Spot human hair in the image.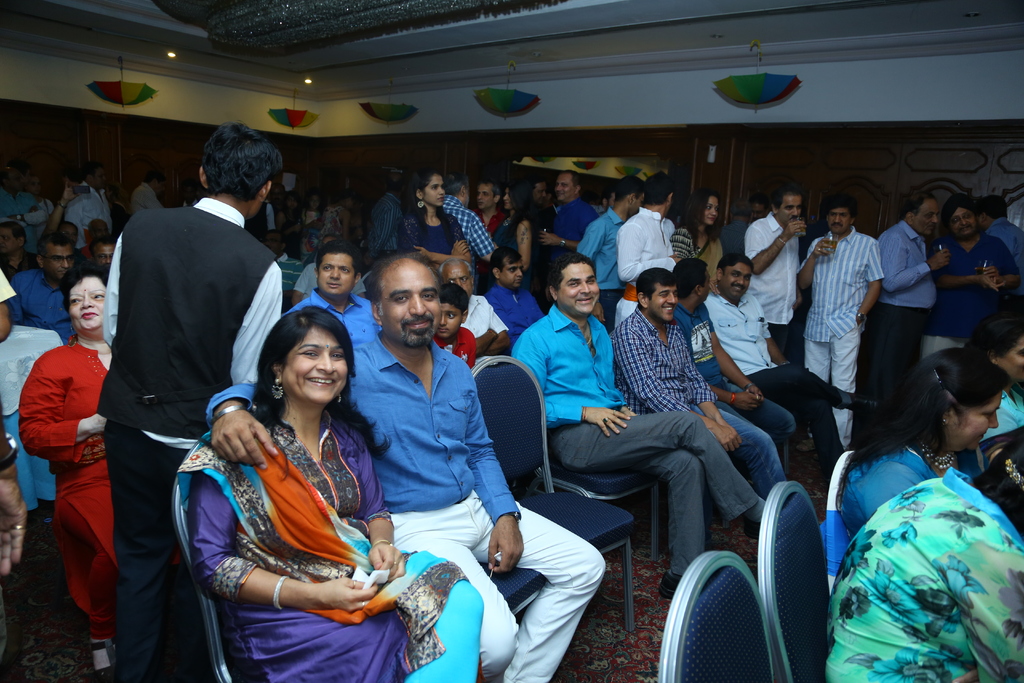
human hair found at box(822, 197, 854, 222).
